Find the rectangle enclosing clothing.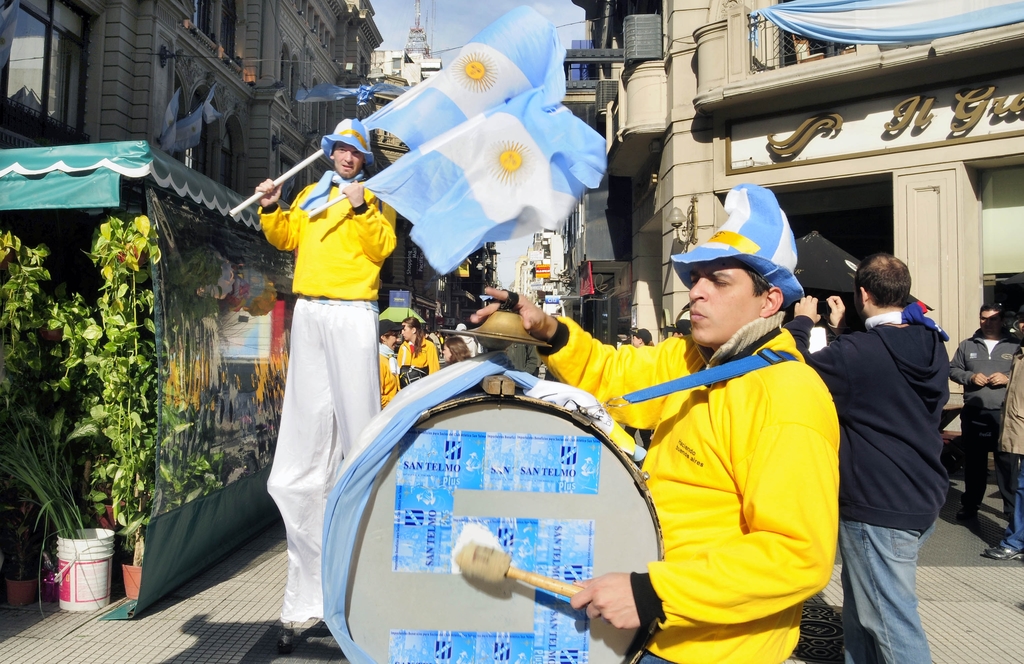
781 316 952 663.
